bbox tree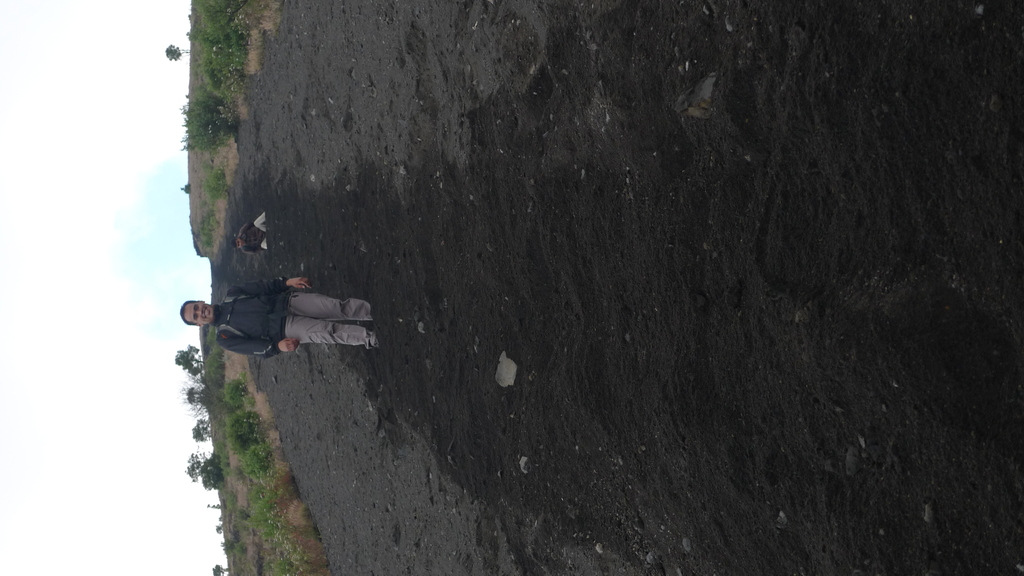
<region>173, 344, 207, 378</region>
